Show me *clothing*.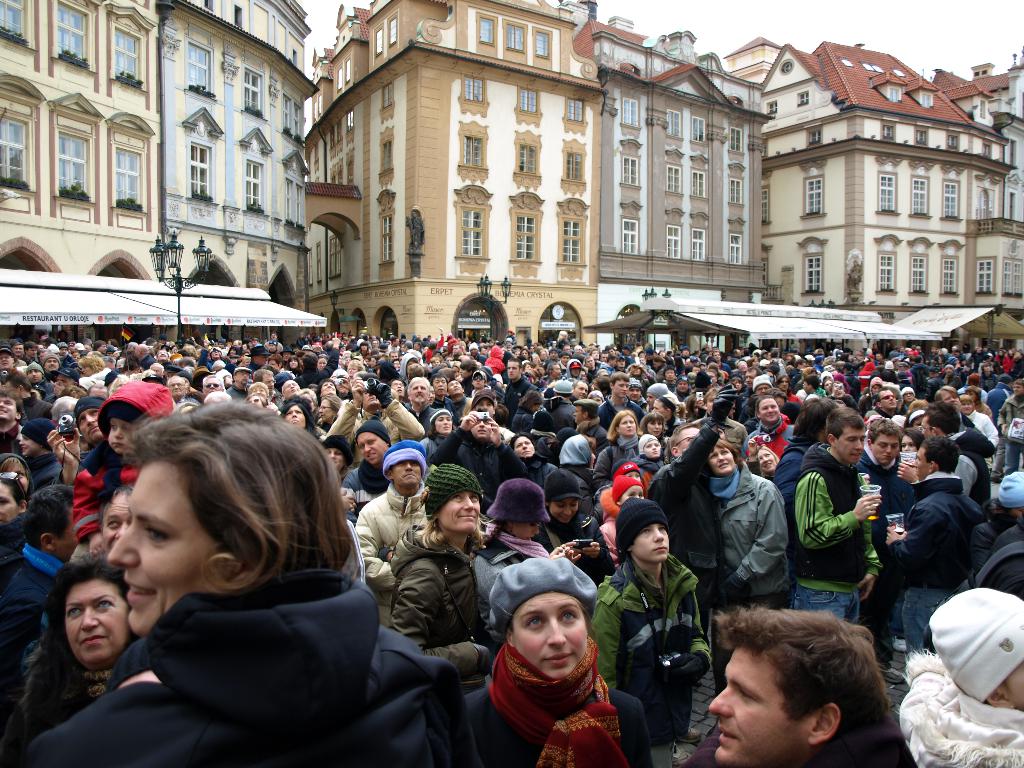
*clothing* is here: [left=900, top=651, right=1023, bottom=767].
